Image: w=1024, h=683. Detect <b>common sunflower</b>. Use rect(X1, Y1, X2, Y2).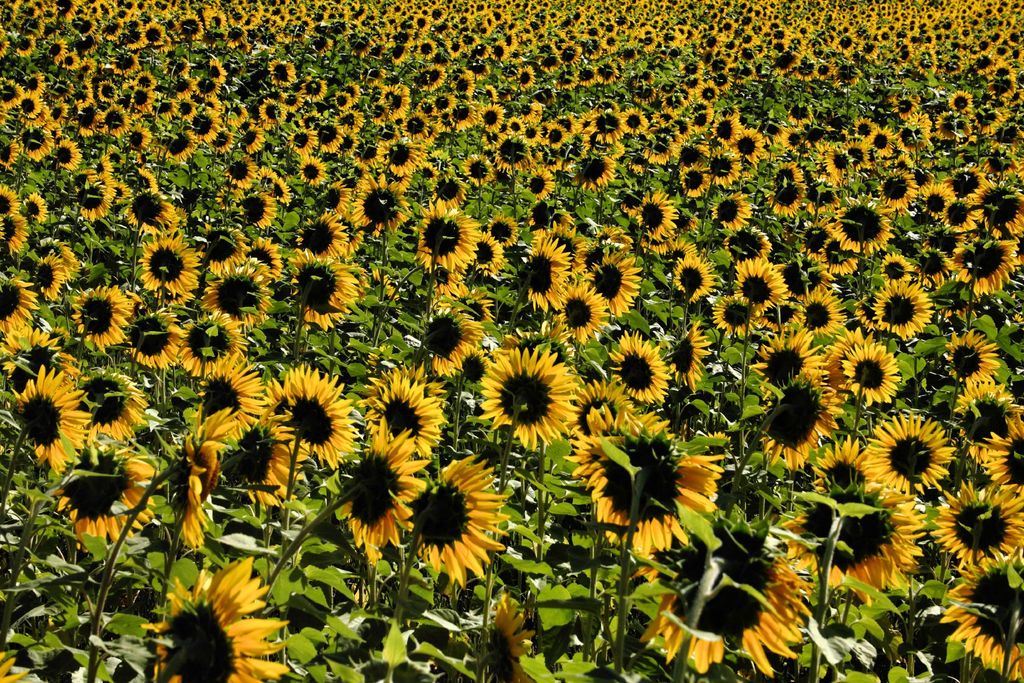
rect(18, 366, 78, 466).
